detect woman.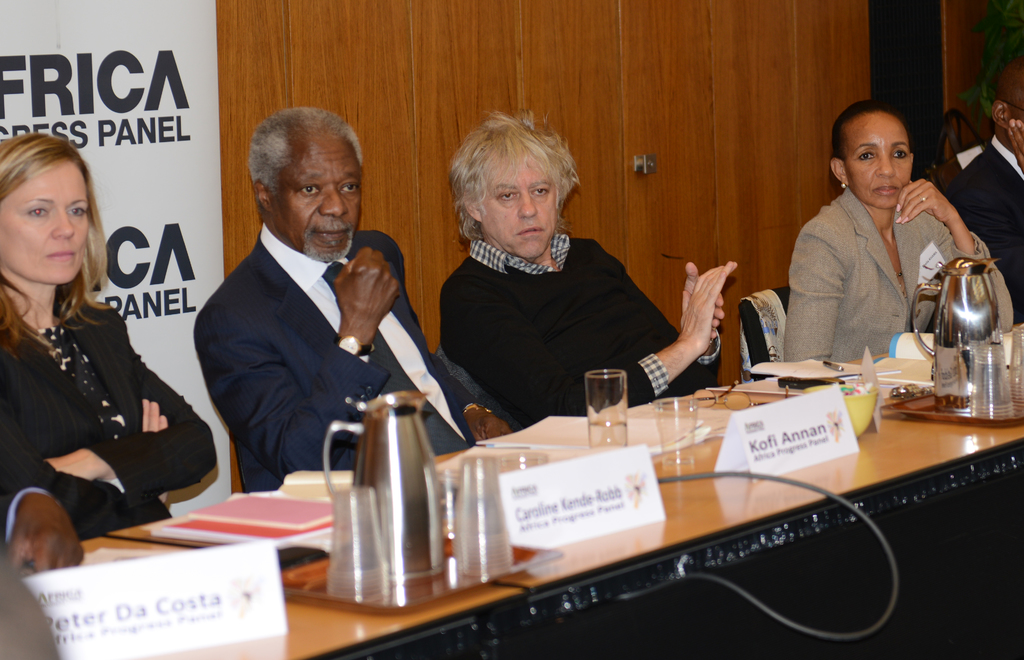
Detected at detection(0, 131, 220, 572).
